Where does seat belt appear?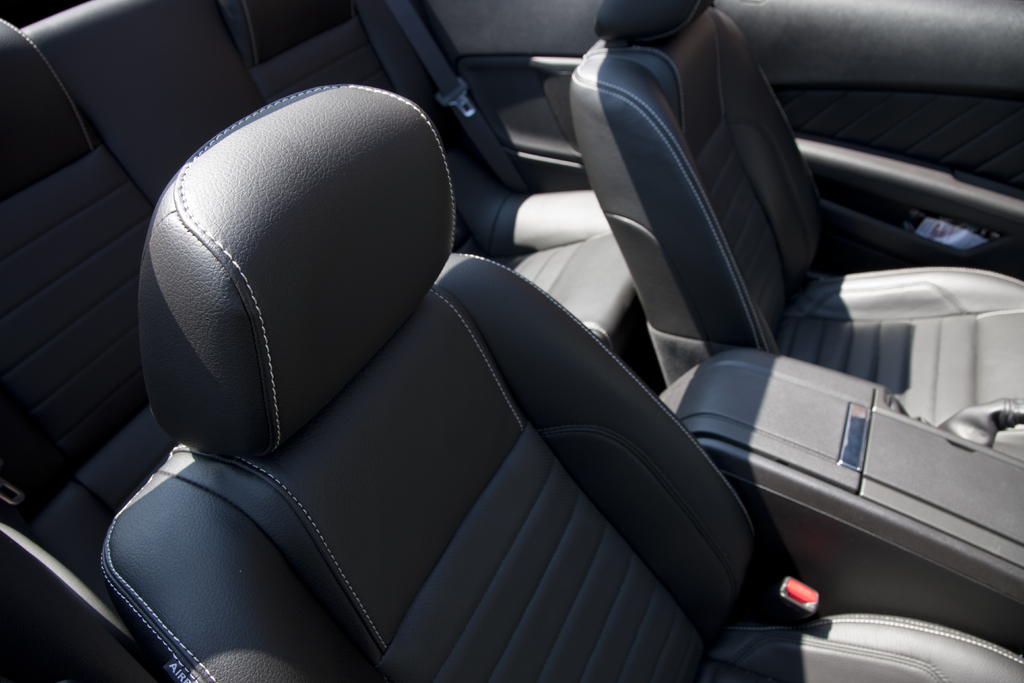
Appears at bbox=(385, 0, 534, 193).
